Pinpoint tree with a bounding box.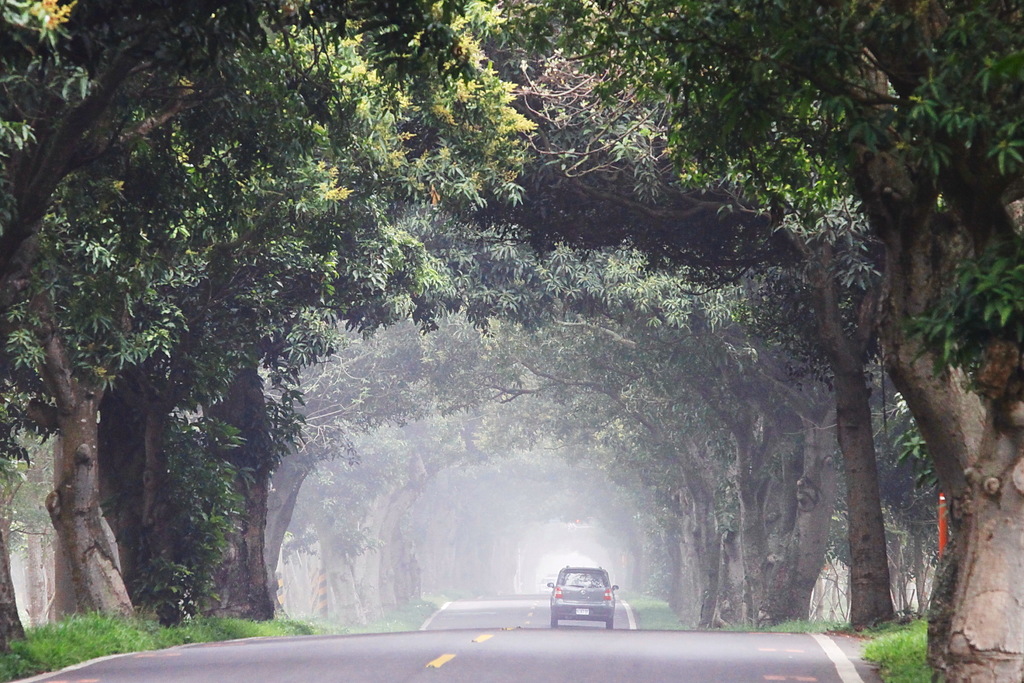
[x1=506, y1=0, x2=970, y2=632].
